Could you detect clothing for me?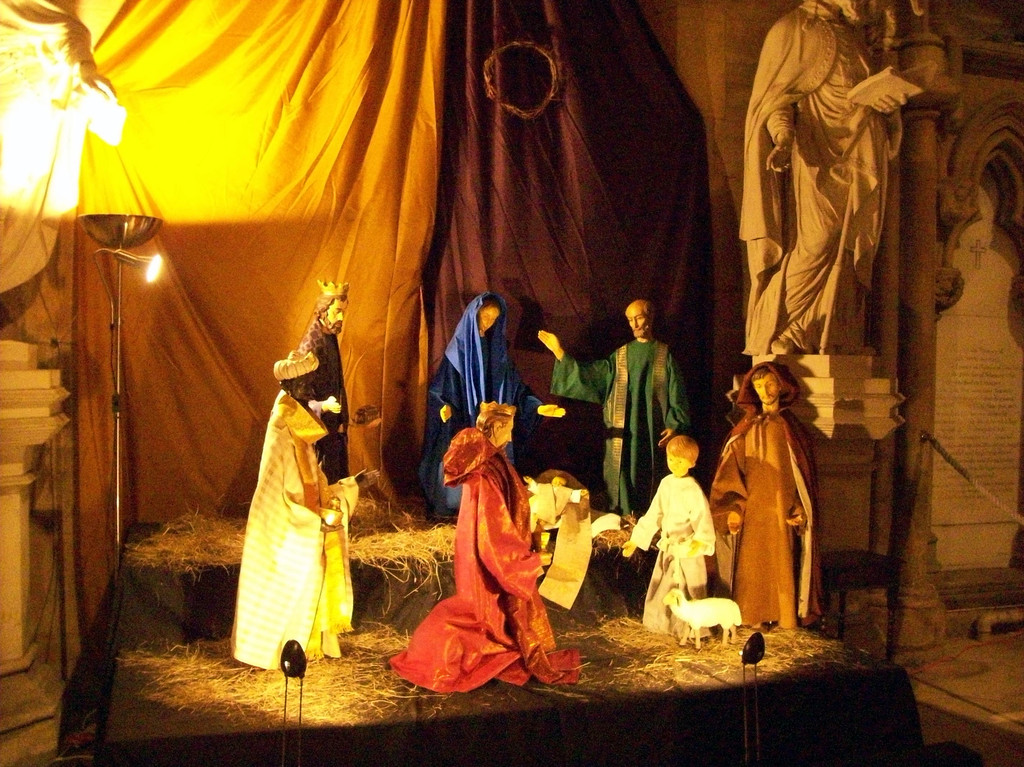
Detection result: pyautogui.locateOnScreen(392, 426, 589, 699).
